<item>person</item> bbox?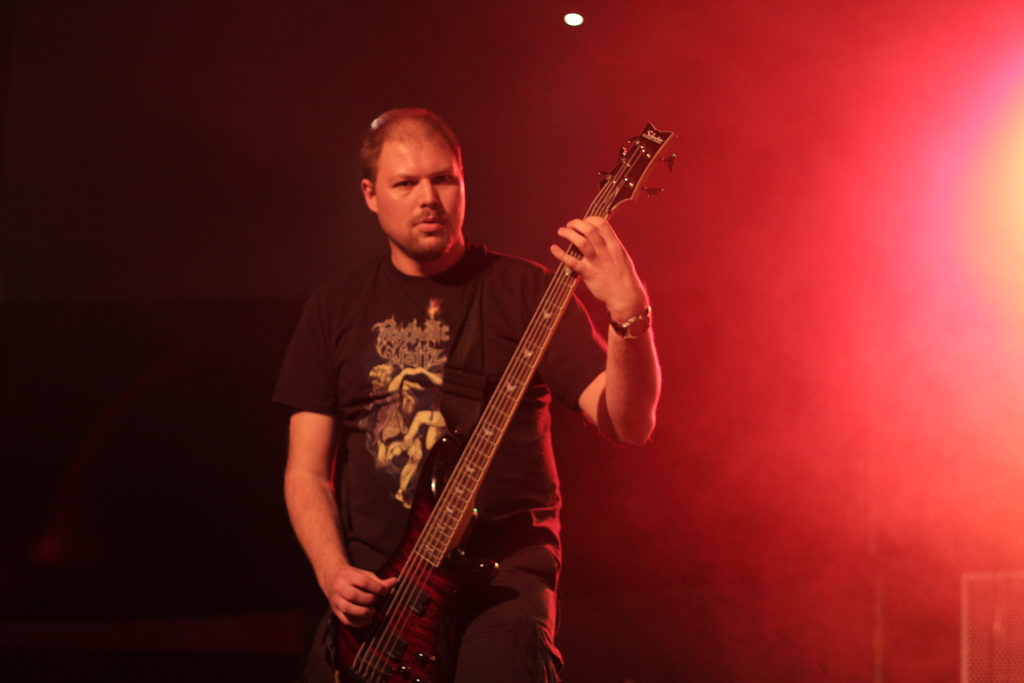
{"x1": 280, "y1": 105, "x2": 673, "y2": 682}
